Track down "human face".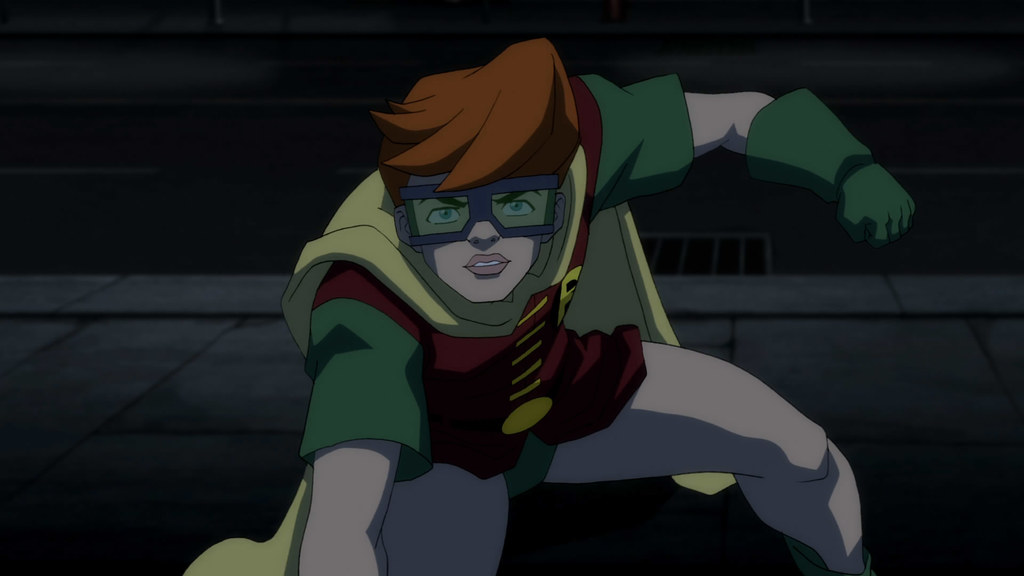
Tracked to bbox=(422, 182, 541, 297).
